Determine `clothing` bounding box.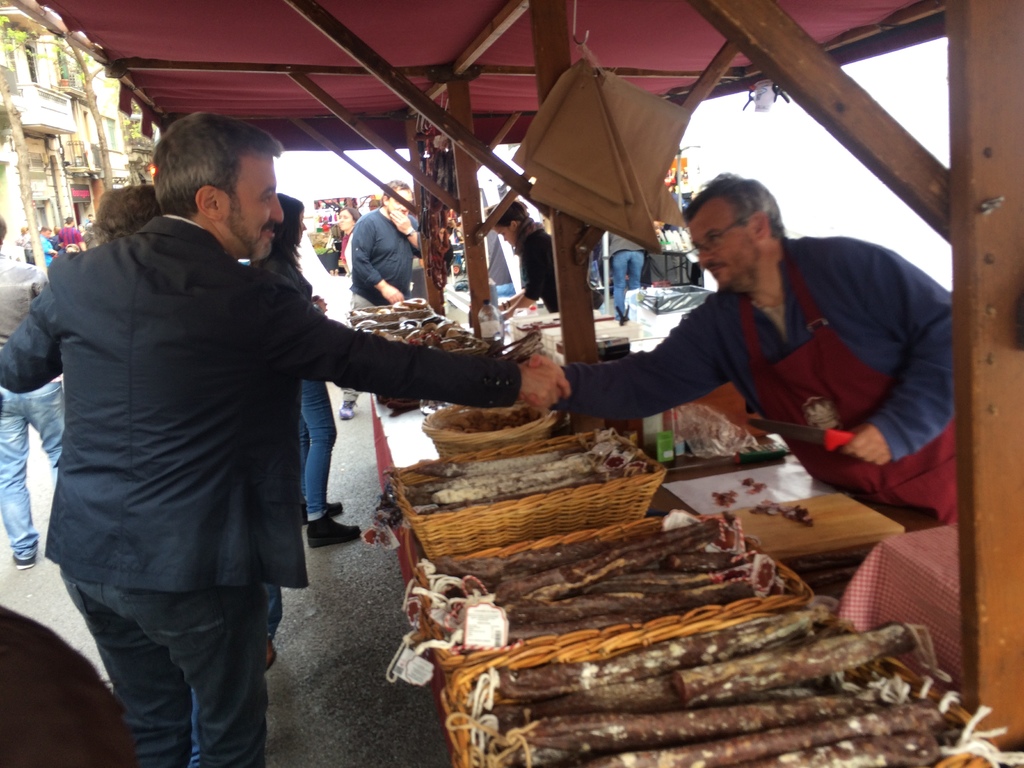
Determined: region(5, 218, 525, 586).
